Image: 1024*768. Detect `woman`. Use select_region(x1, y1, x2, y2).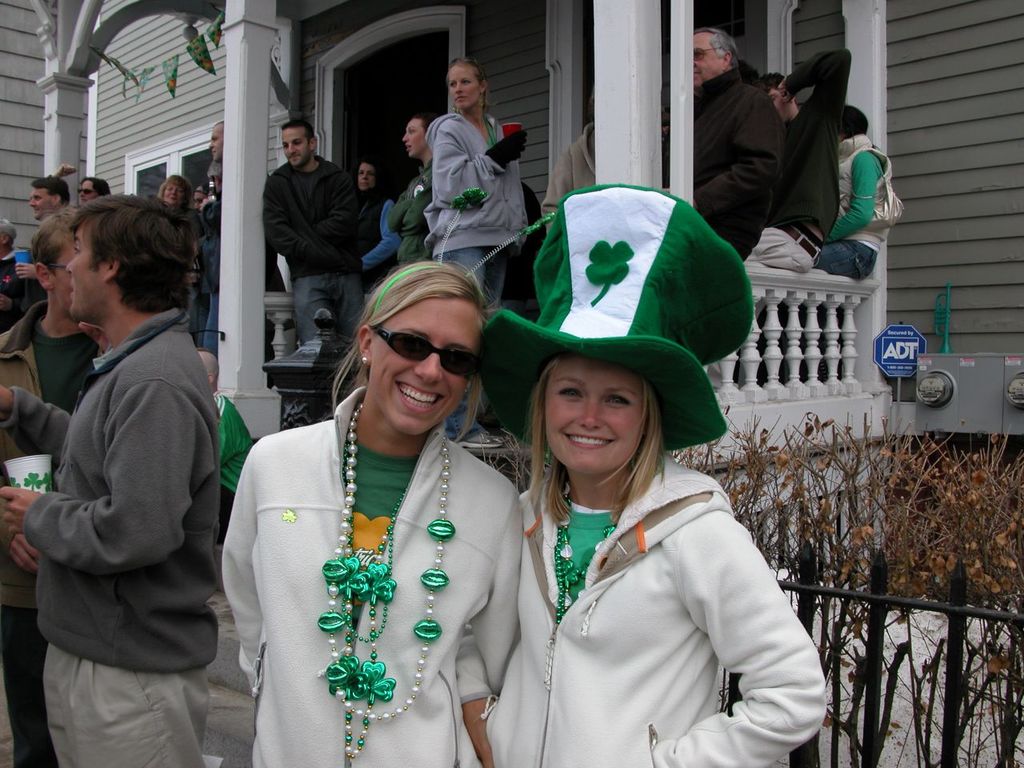
select_region(389, 110, 433, 266).
